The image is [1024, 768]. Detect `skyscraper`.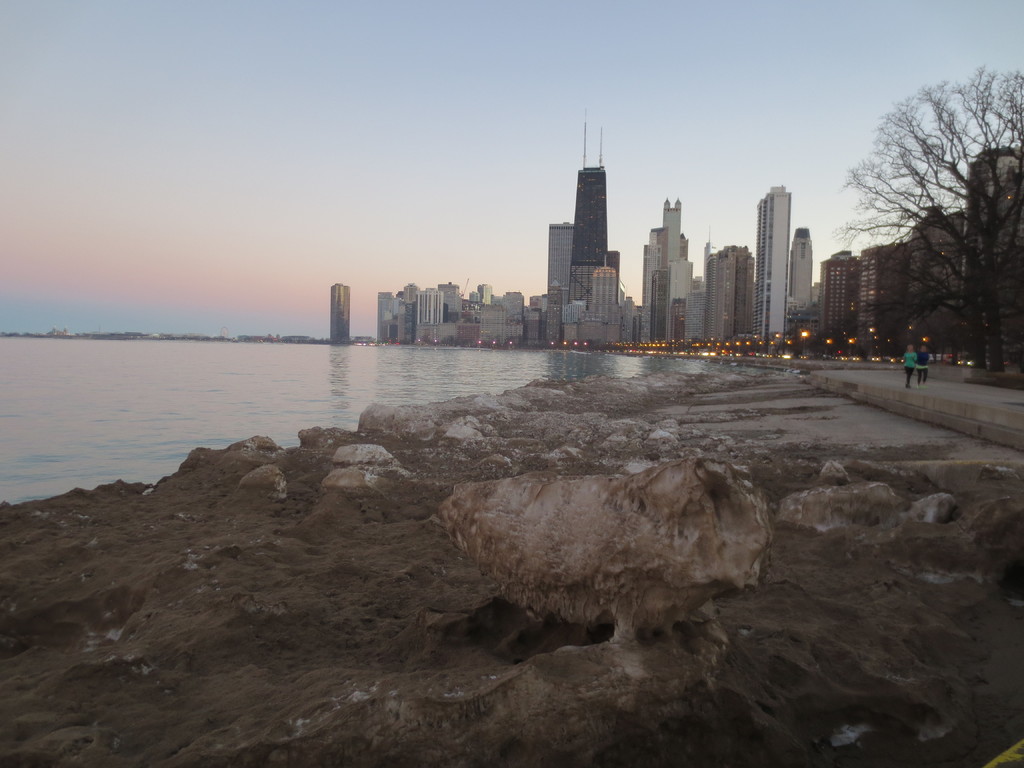
Detection: rect(618, 292, 635, 347).
